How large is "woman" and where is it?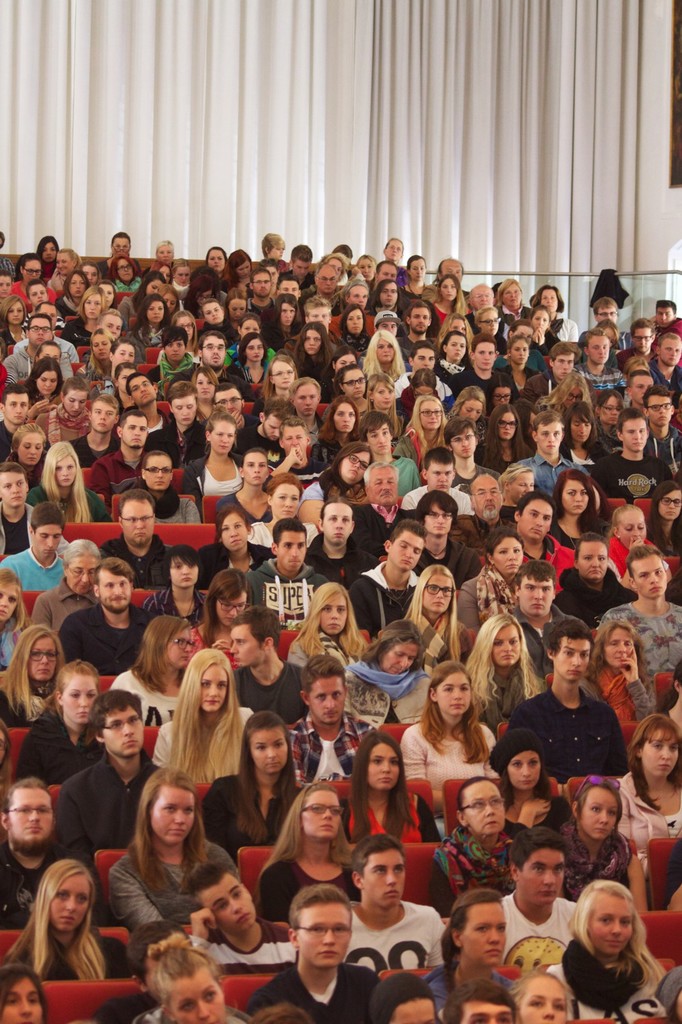
Bounding box: crop(225, 332, 267, 384).
